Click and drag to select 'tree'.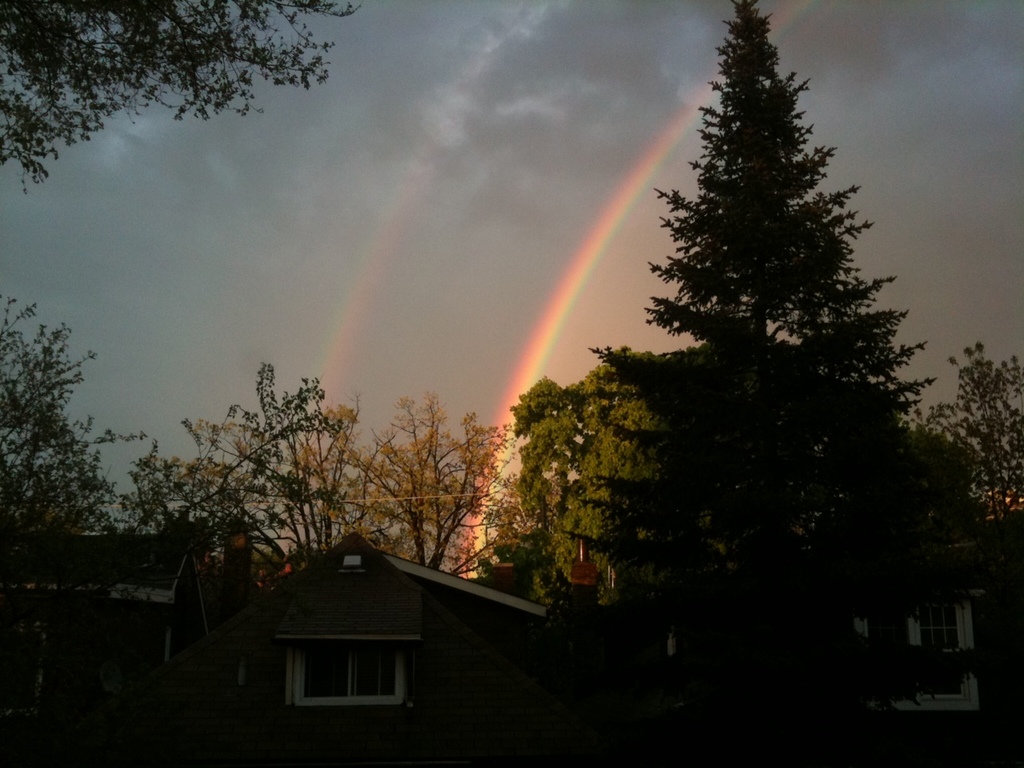
Selection: <bbox>910, 340, 1023, 520</bbox>.
